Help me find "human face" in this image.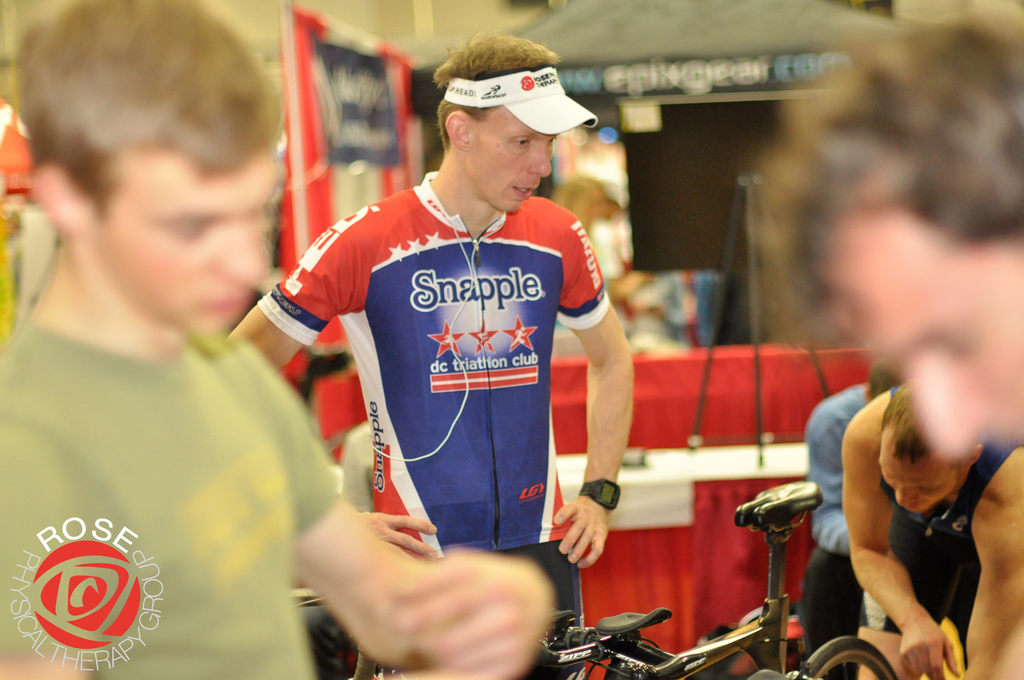
Found it: [x1=876, y1=432, x2=963, y2=525].
